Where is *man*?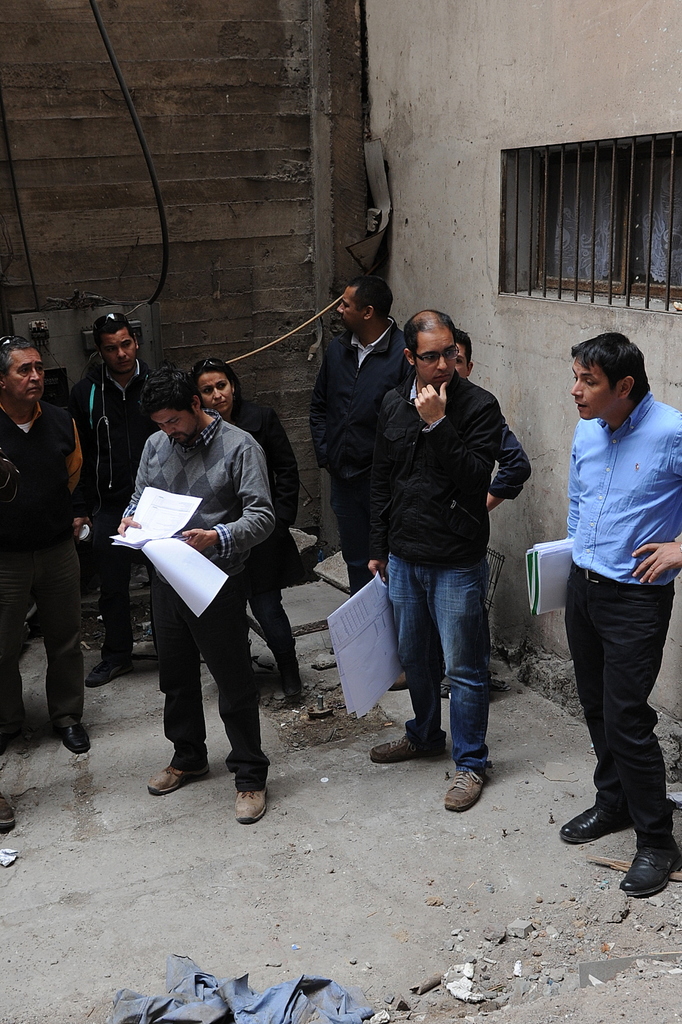
{"left": 350, "top": 294, "right": 535, "bottom": 795}.
